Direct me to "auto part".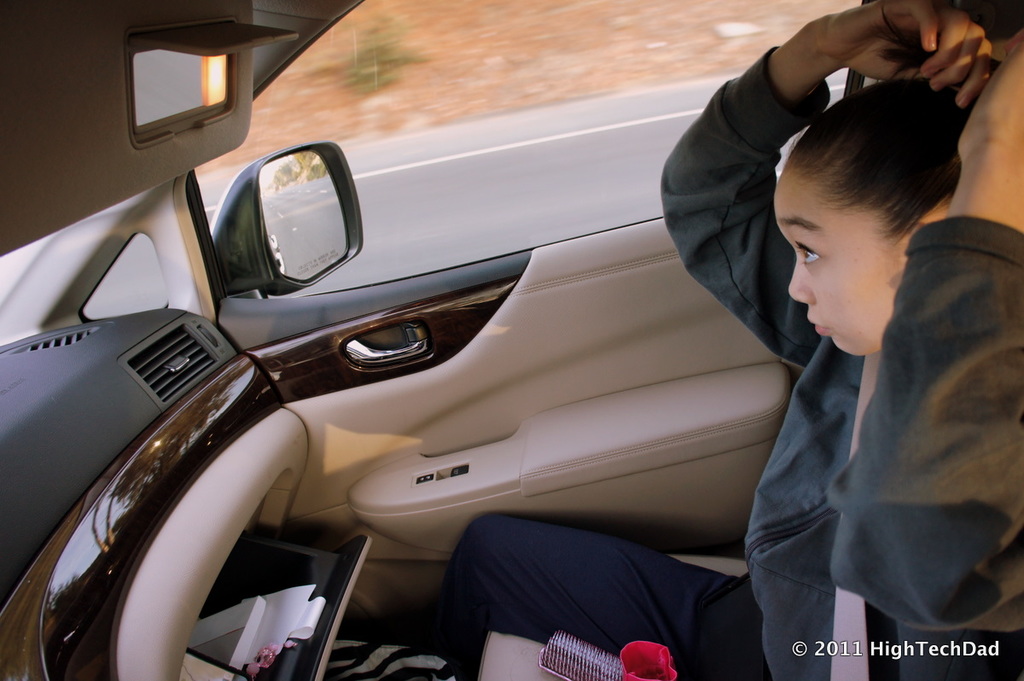
Direction: <region>203, 132, 362, 292</region>.
